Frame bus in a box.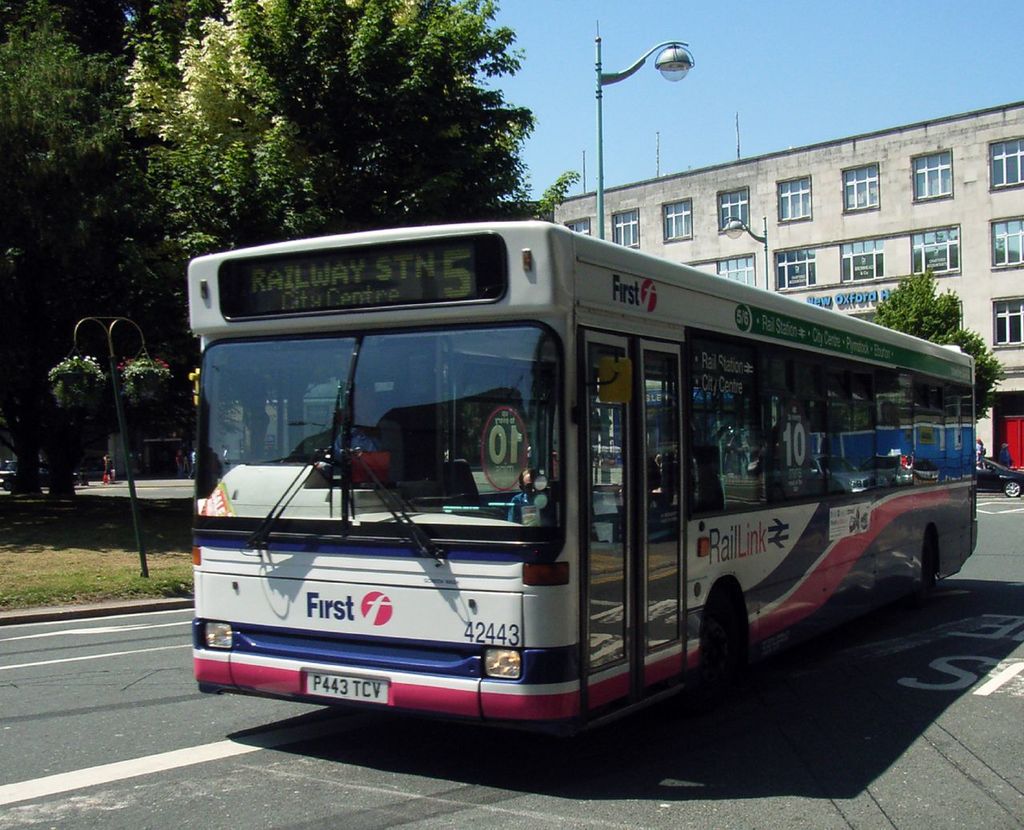
(x1=187, y1=219, x2=978, y2=730).
